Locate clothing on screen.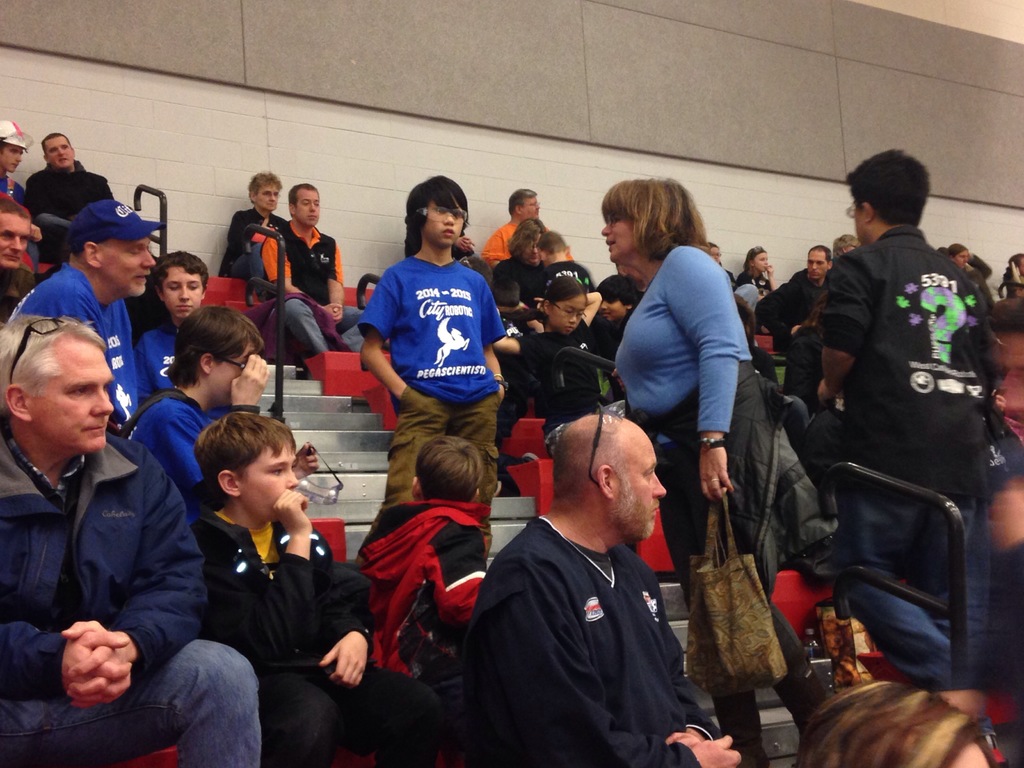
On screen at crop(20, 159, 113, 244).
